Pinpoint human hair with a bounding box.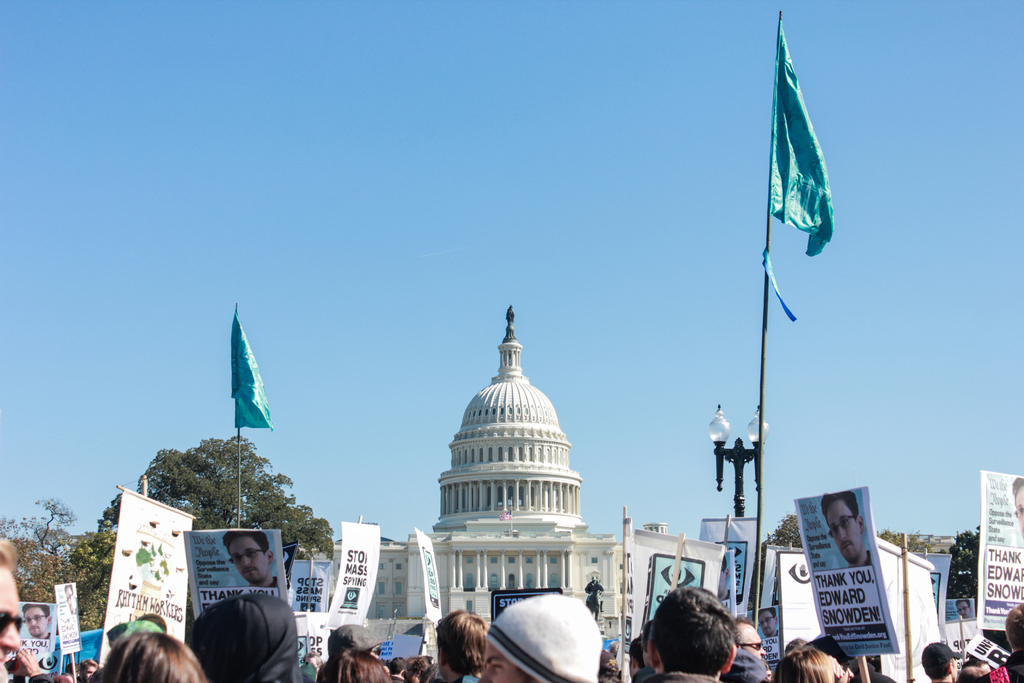
108, 623, 129, 639.
